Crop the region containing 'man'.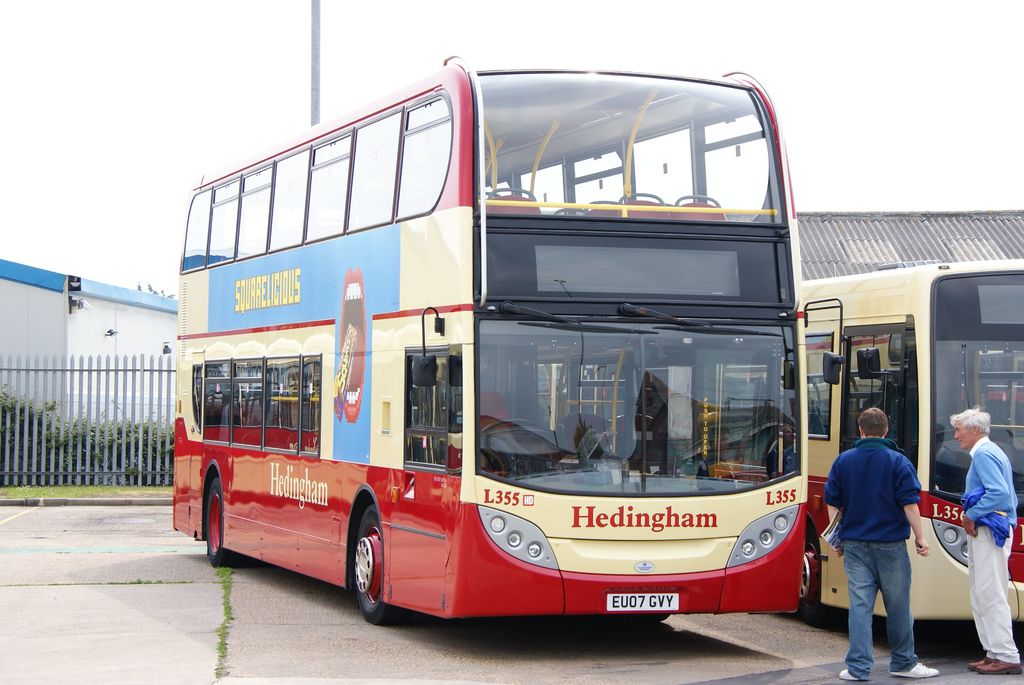
Crop region: box=[823, 409, 927, 683].
